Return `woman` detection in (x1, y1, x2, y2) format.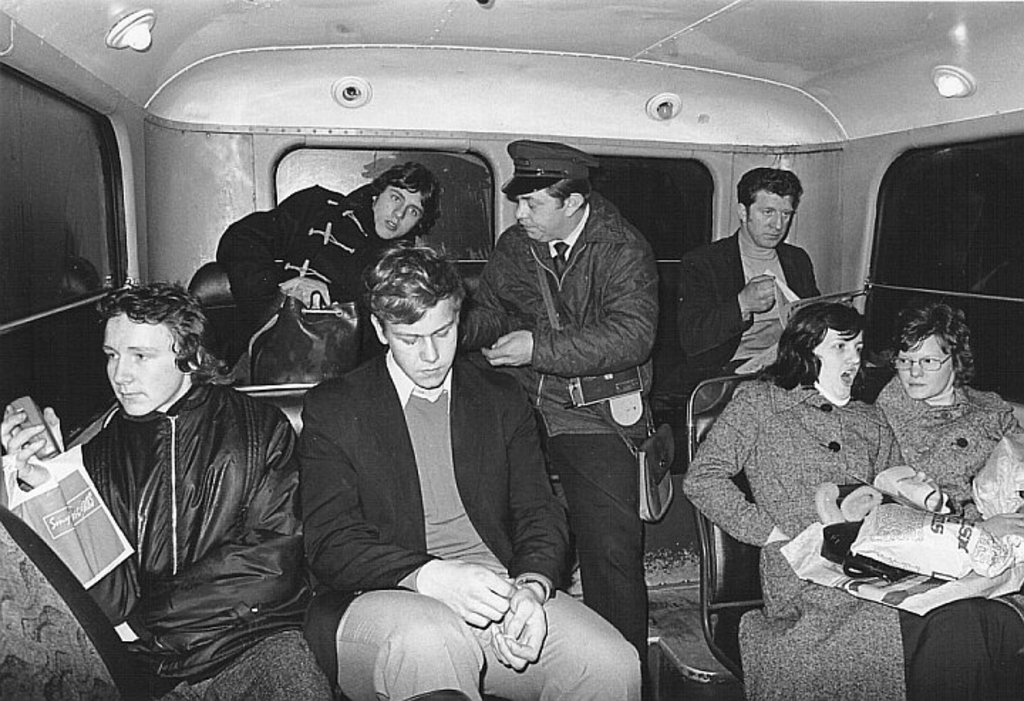
(684, 301, 913, 700).
